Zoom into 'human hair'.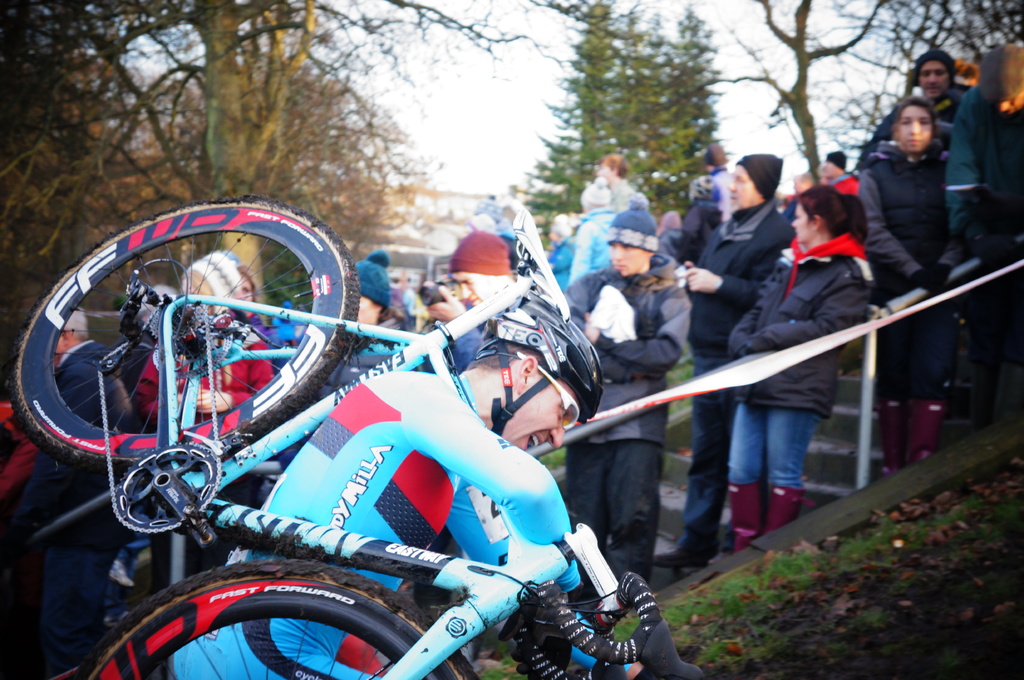
Zoom target: 792/178/871/256.
